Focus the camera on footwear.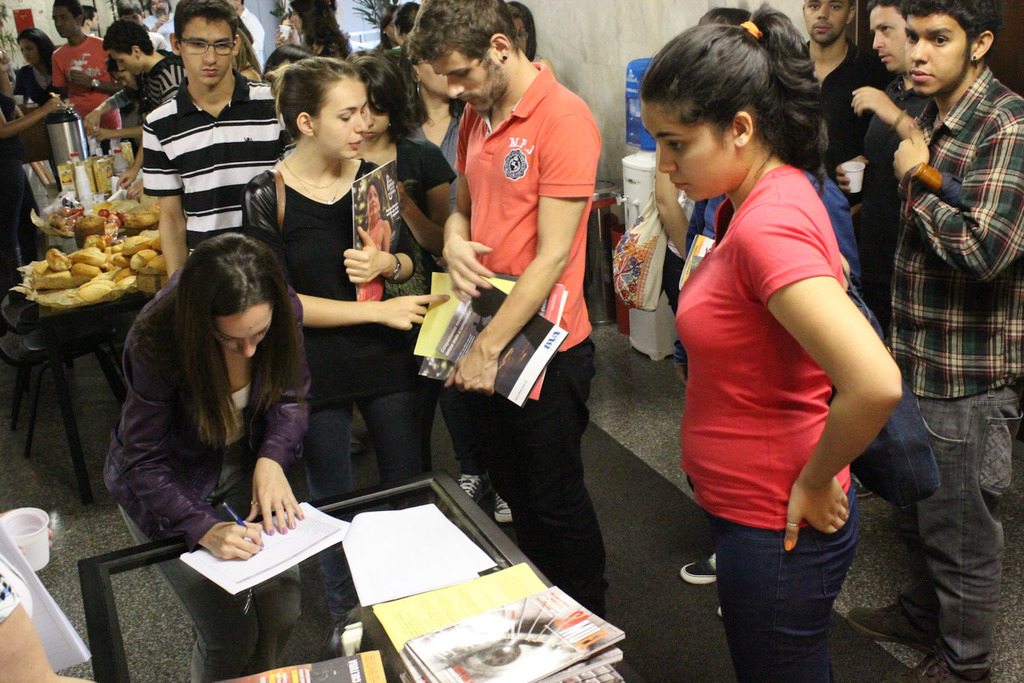
Focus region: locate(680, 550, 721, 592).
